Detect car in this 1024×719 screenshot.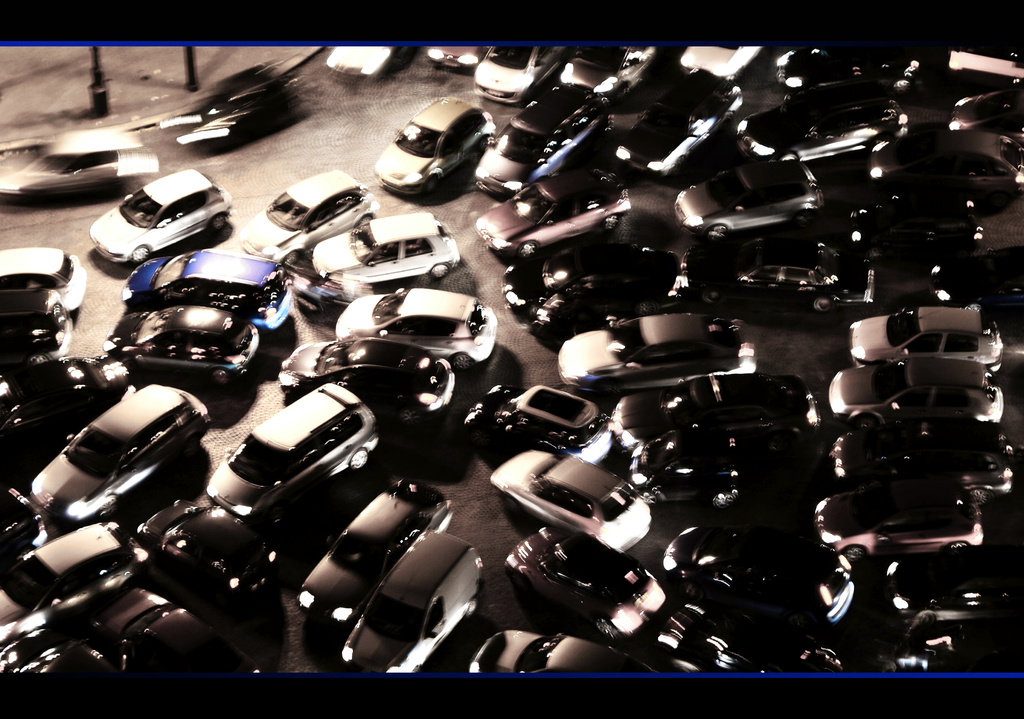
Detection: 467/36/565/109.
